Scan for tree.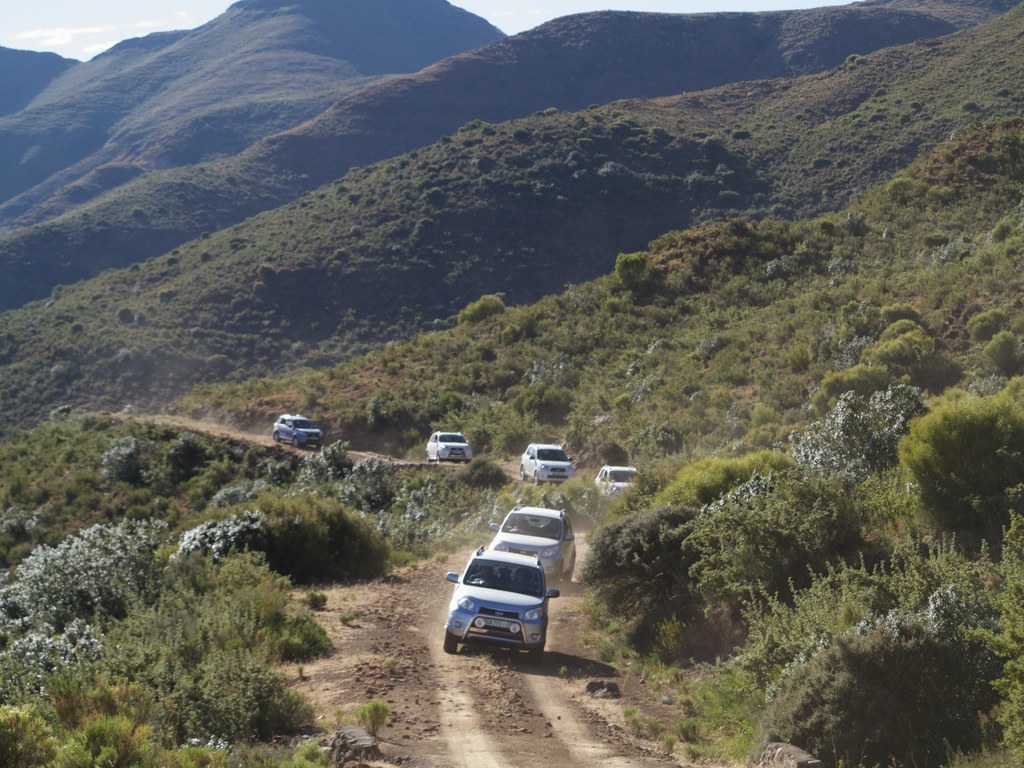
Scan result: 908:365:1004:523.
